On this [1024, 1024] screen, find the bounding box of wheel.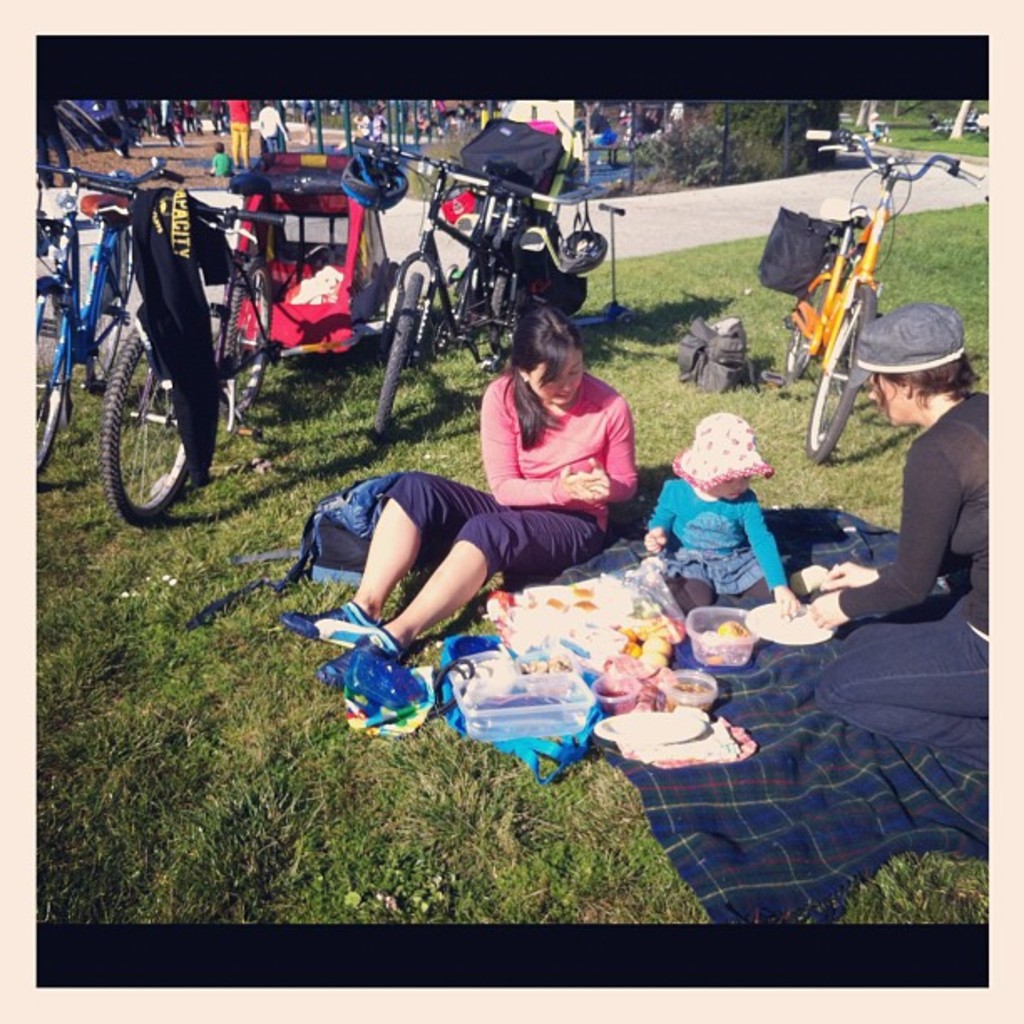
Bounding box: {"left": 99, "top": 326, "right": 192, "bottom": 520}.
